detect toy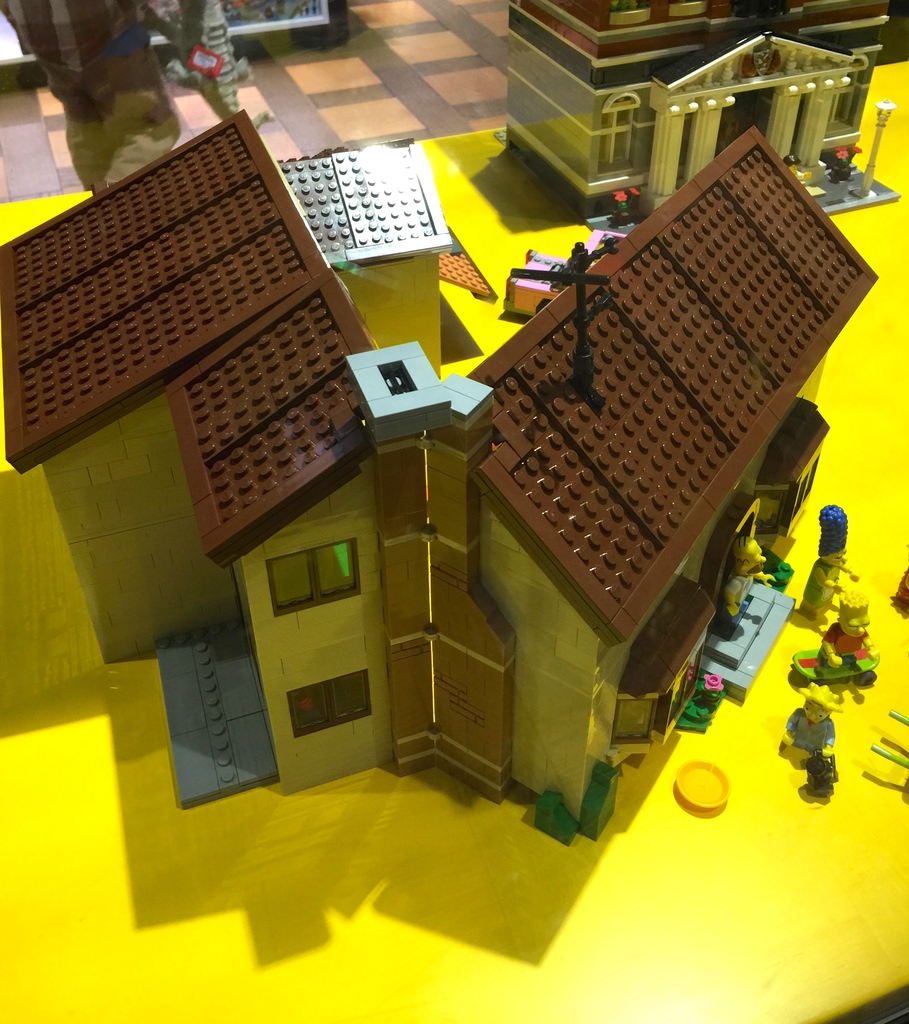
<box>500,0,896,236</box>
